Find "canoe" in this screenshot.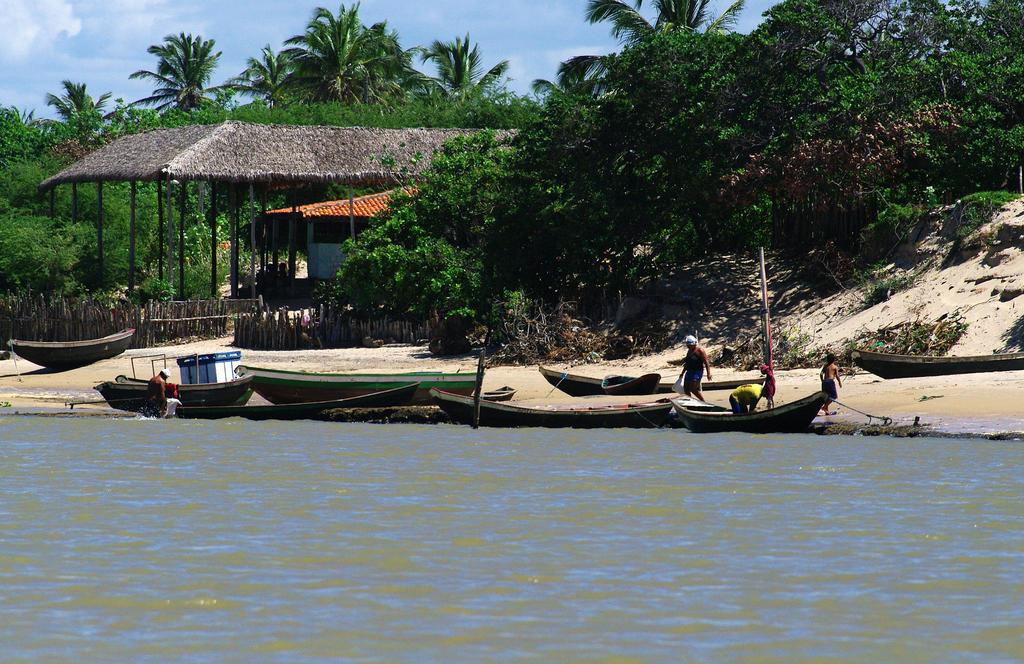
The bounding box for "canoe" is Rect(162, 379, 417, 420).
